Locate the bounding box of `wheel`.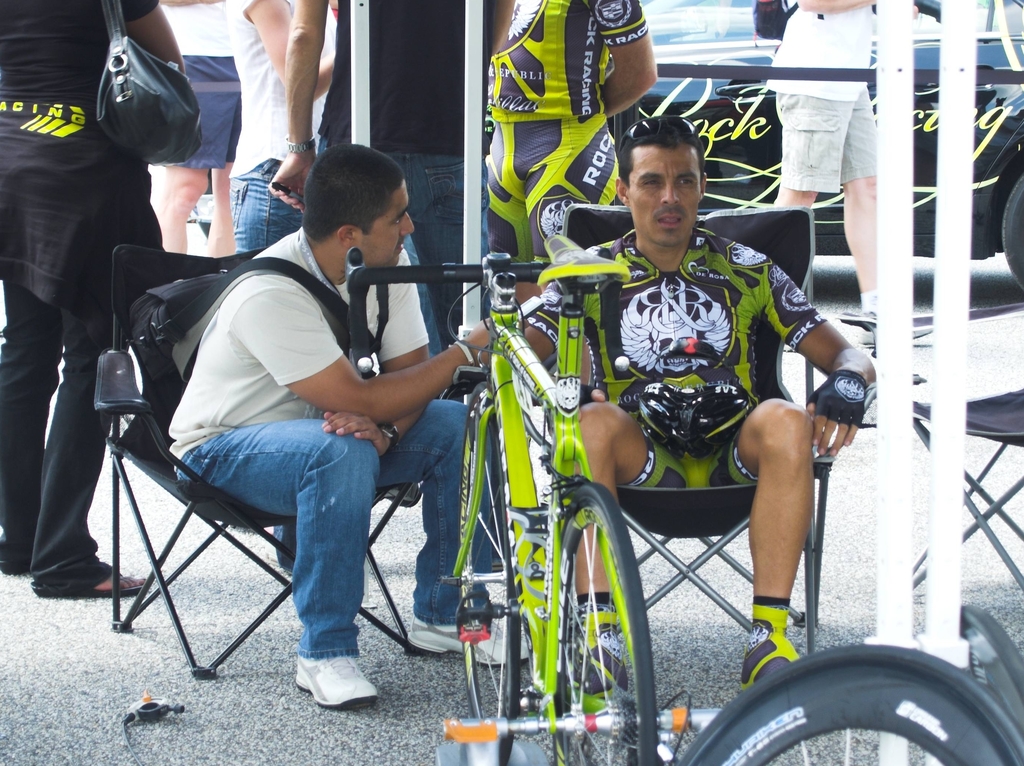
Bounding box: BBox(1005, 173, 1023, 289).
